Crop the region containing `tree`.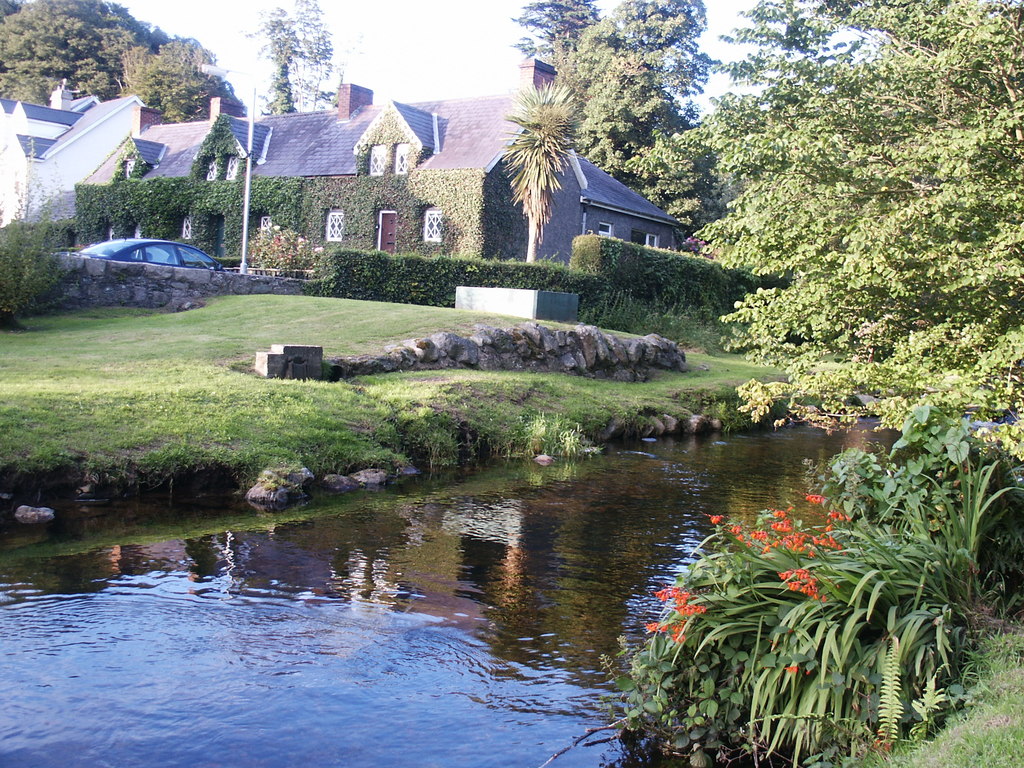
Crop region: 239:0:346:122.
